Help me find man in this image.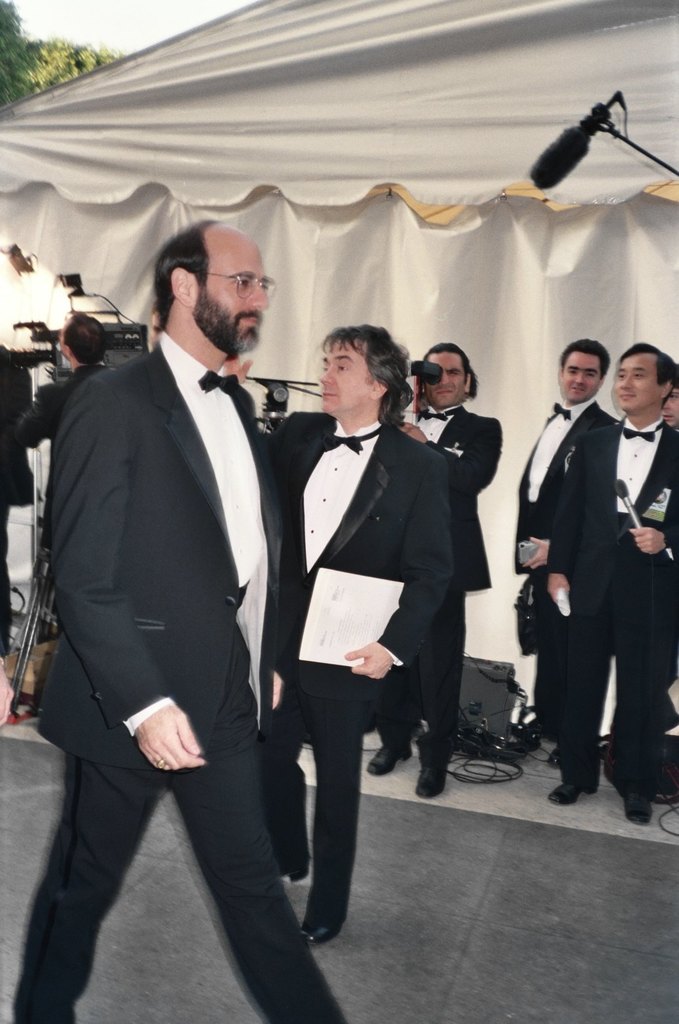
Found it: pyautogui.locateOnScreen(515, 339, 621, 769).
